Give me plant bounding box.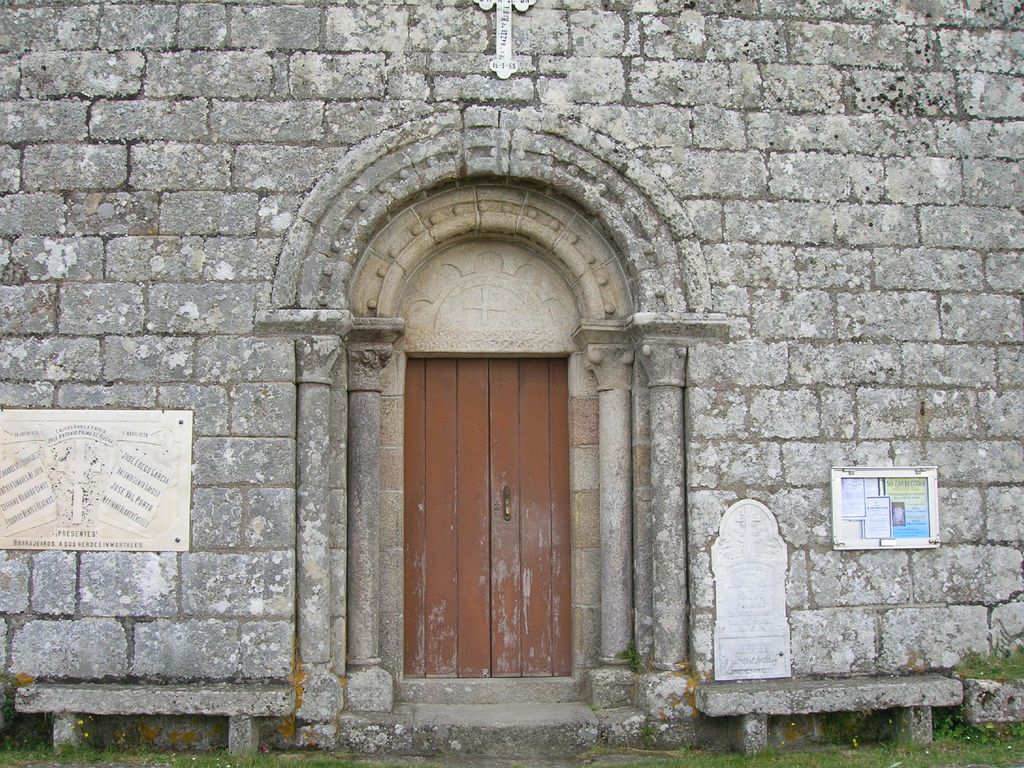
[left=957, top=633, right=1023, bottom=685].
